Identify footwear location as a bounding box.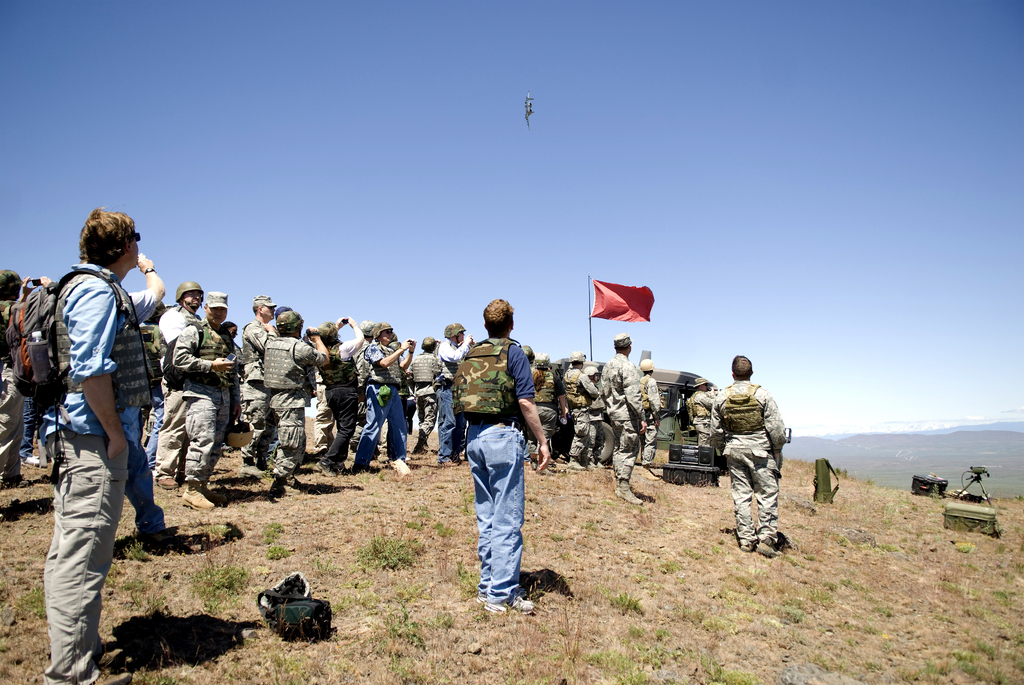
271:481:308:498.
